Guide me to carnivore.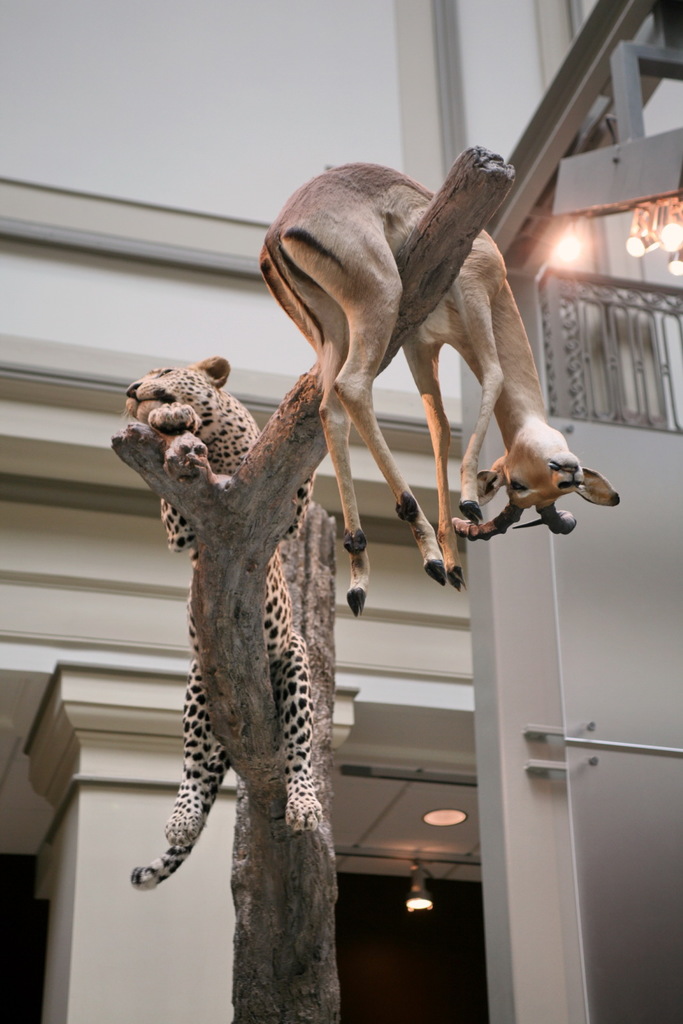
Guidance: <box>133,359,323,889</box>.
